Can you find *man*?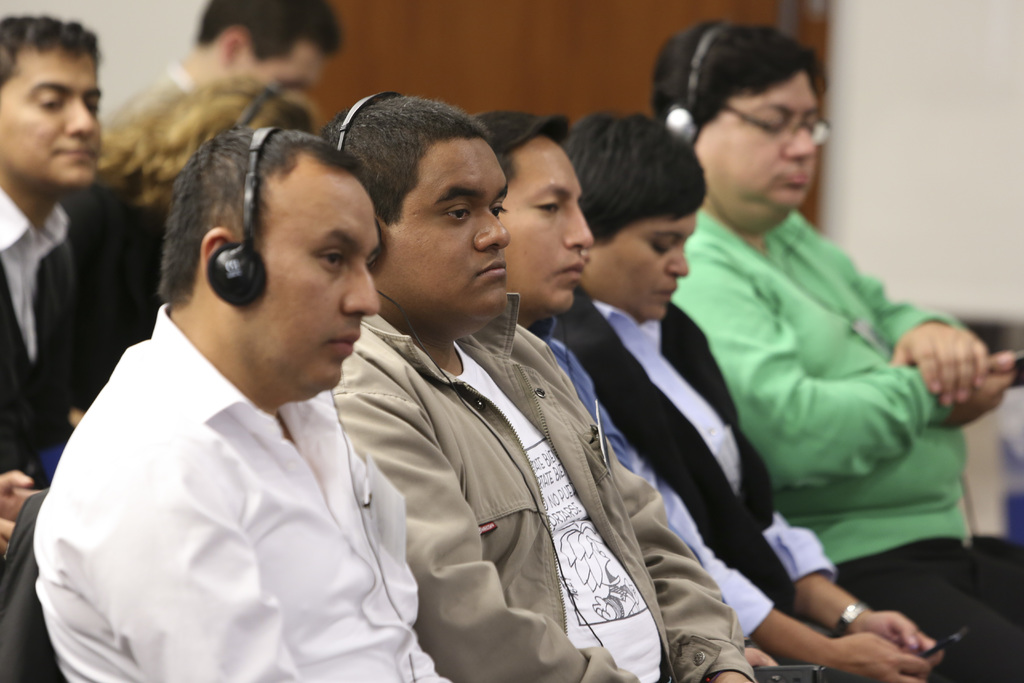
Yes, bounding box: x1=116, y1=0, x2=345, y2=115.
